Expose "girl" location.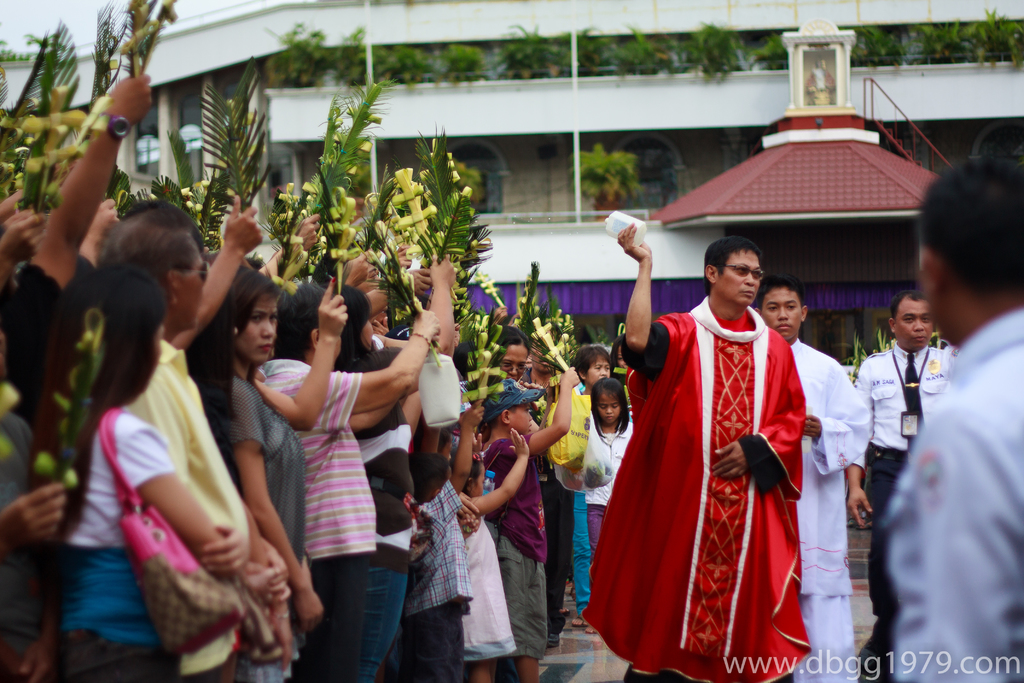
Exposed at box=[462, 425, 531, 682].
